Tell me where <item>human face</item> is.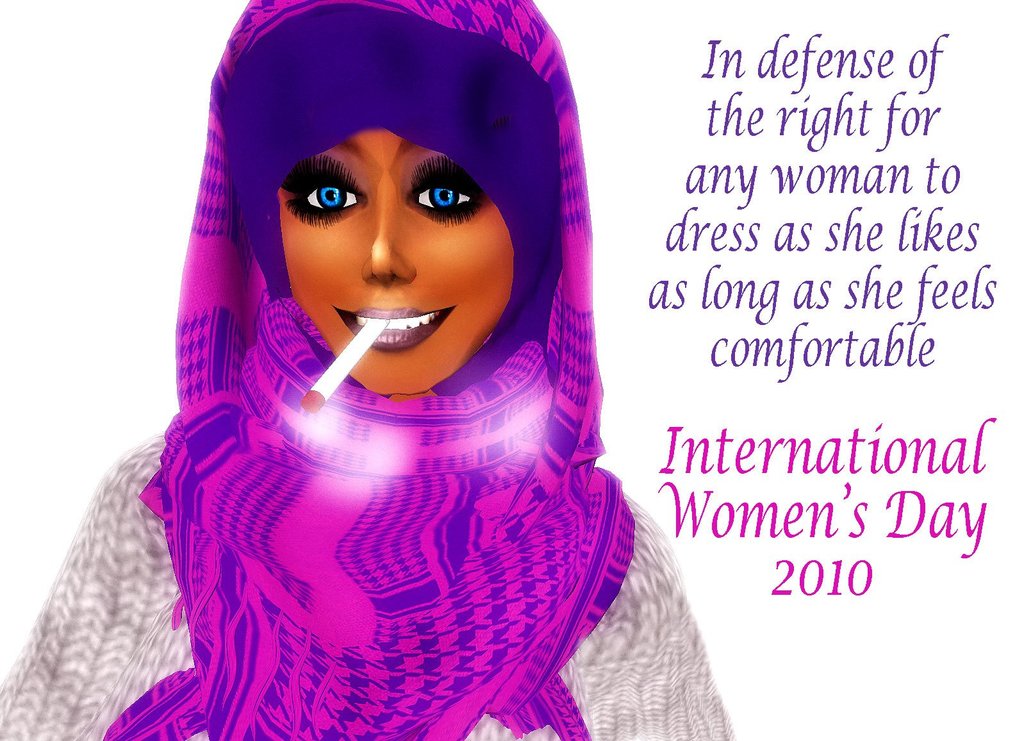
<item>human face</item> is at crop(282, 119, 519, 390).
